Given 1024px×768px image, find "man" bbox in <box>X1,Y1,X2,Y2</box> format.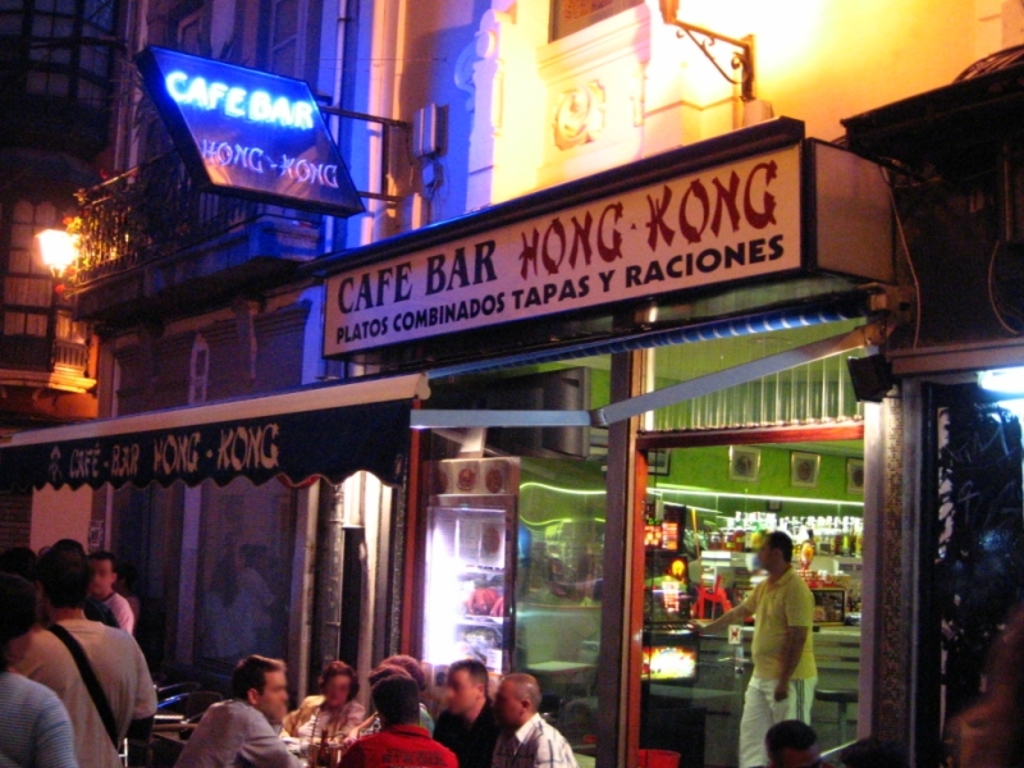
<box>319,653,452,767</box>.
